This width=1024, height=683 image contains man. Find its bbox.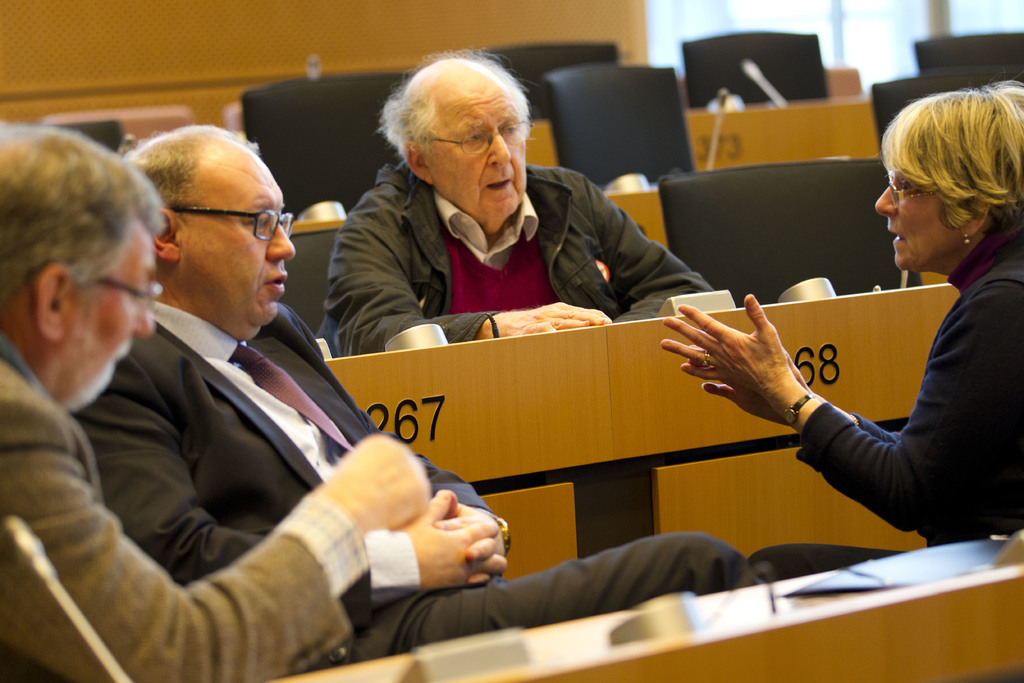
x1=96, y1=144, x2=788, y2=669.
